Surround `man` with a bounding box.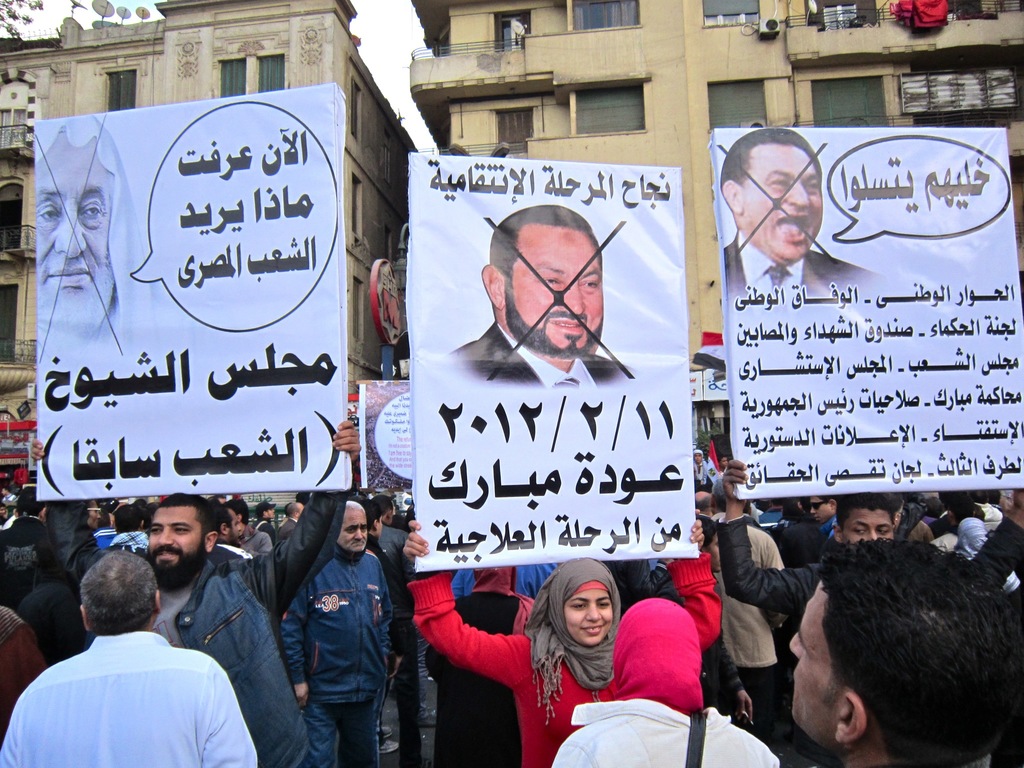
x1=399 y1=518 x2=721 y2=767.
